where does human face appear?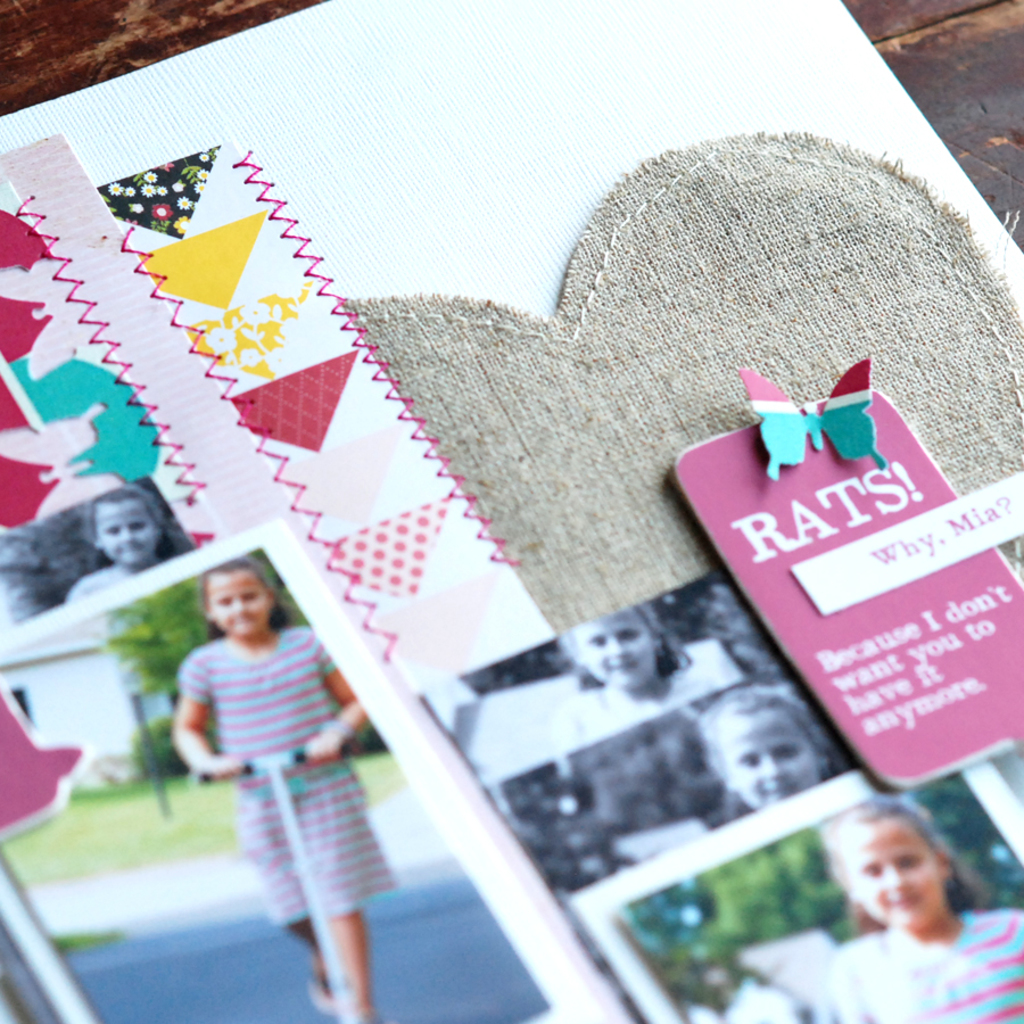
Appears at <box>579,613,646,682</box>.
